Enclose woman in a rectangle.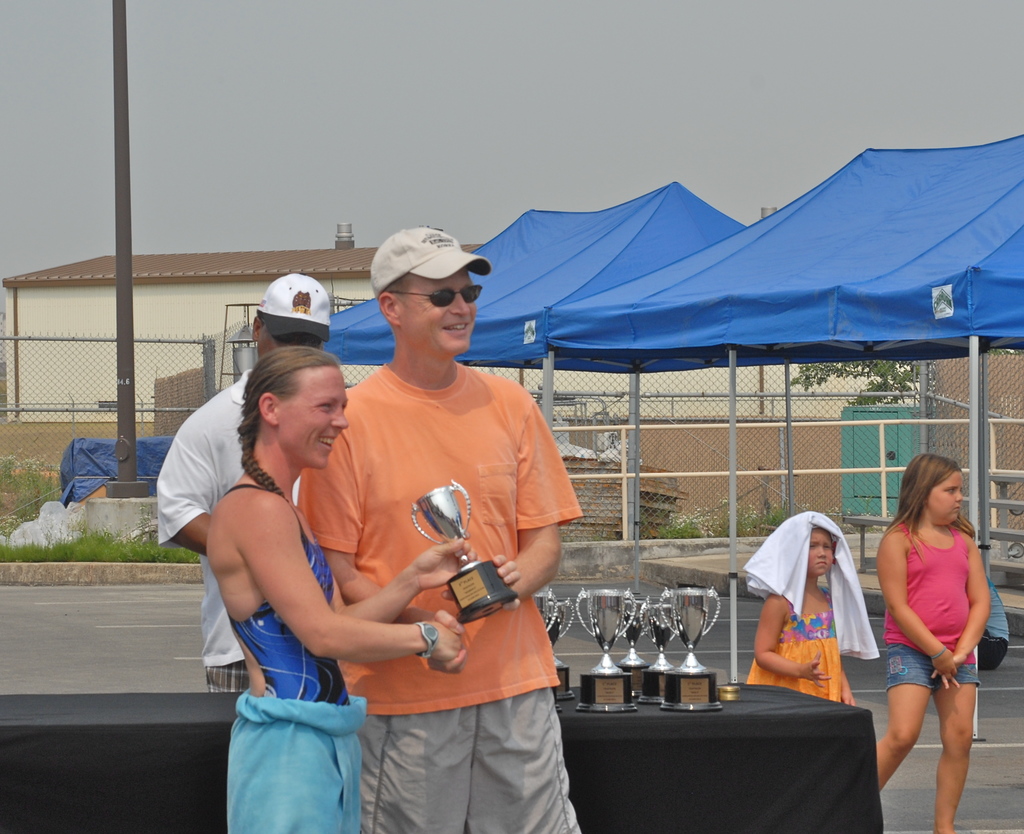
bbox=[206, 346, 463, 833].
